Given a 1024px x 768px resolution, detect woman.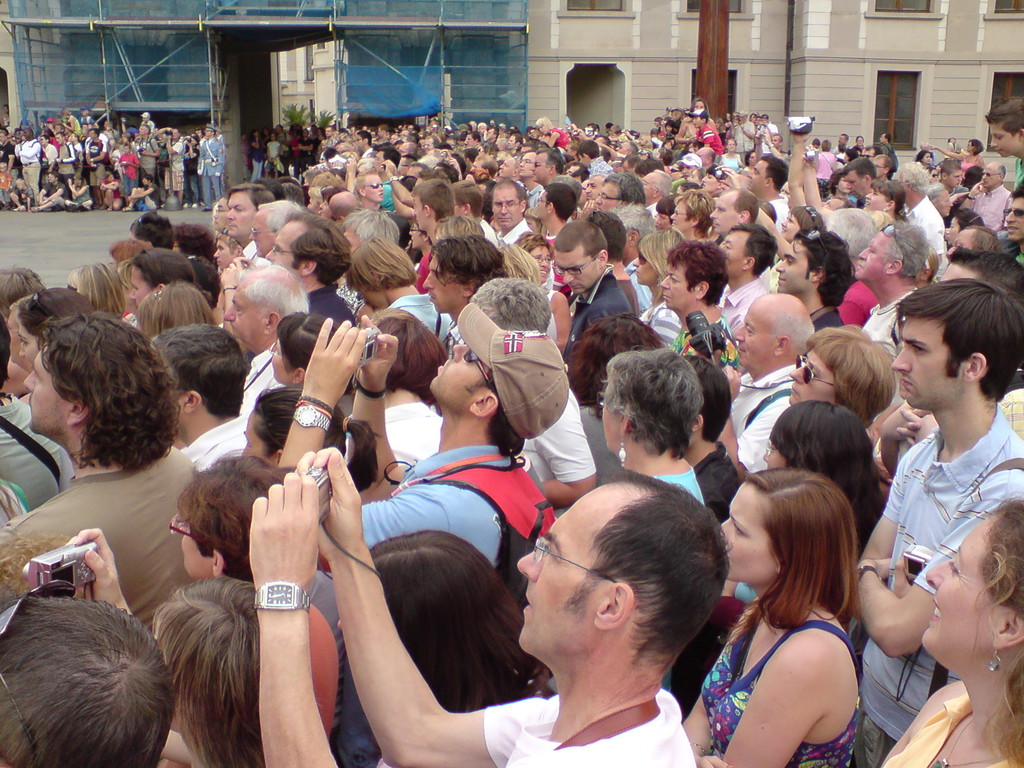
[x1=763, y1=394, x2=891, y2=563].
